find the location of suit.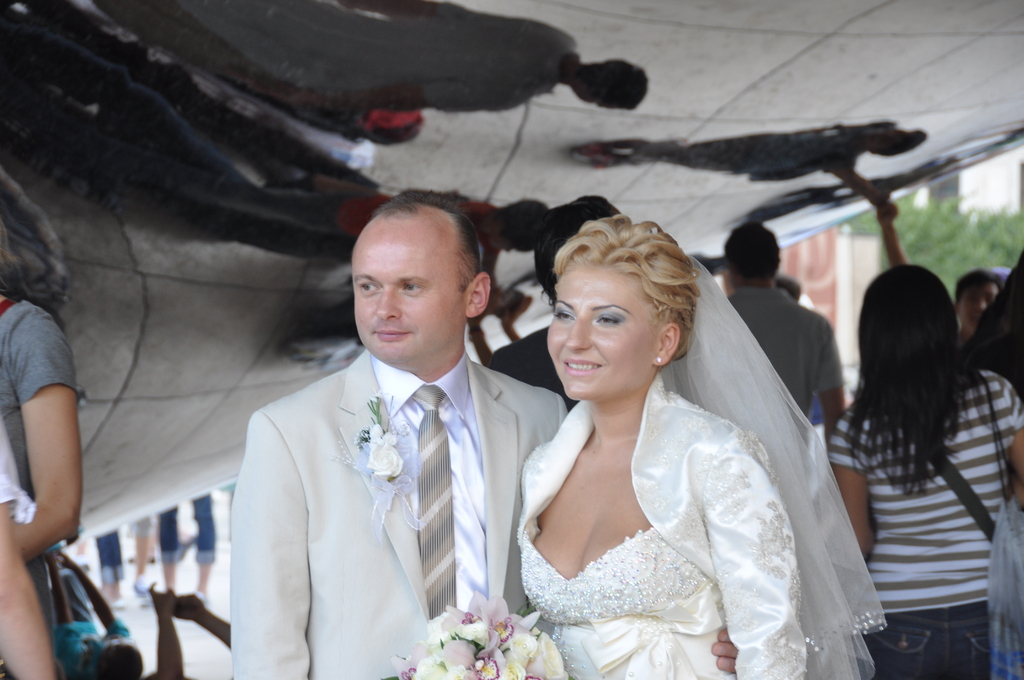
Location: bbox=(232, 351, 569, 679).
